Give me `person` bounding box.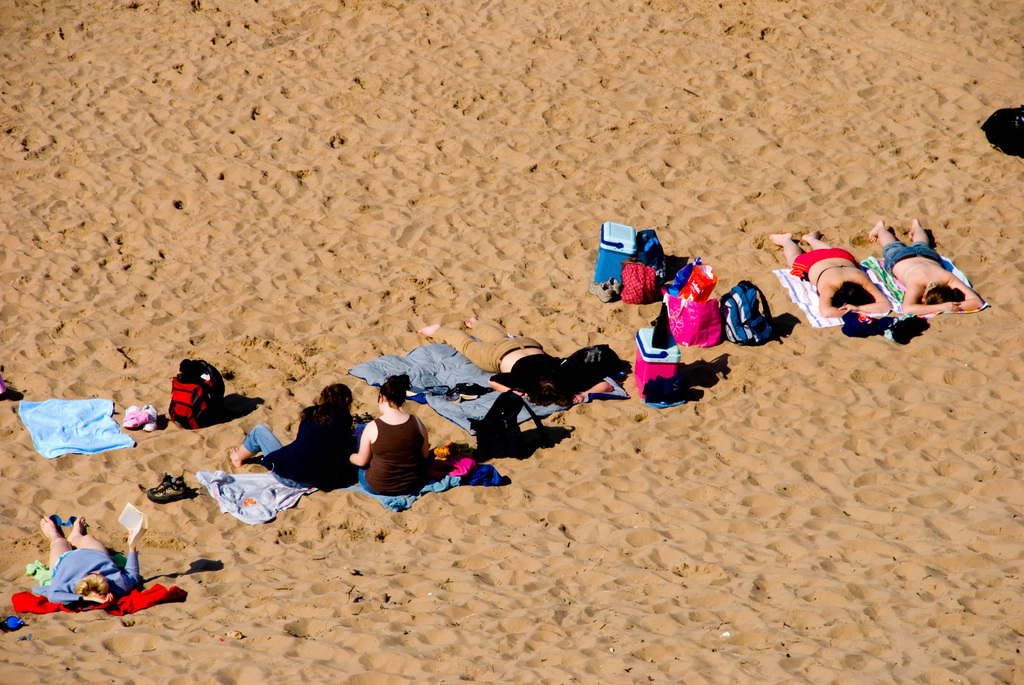
228, 386, 353, 494.
